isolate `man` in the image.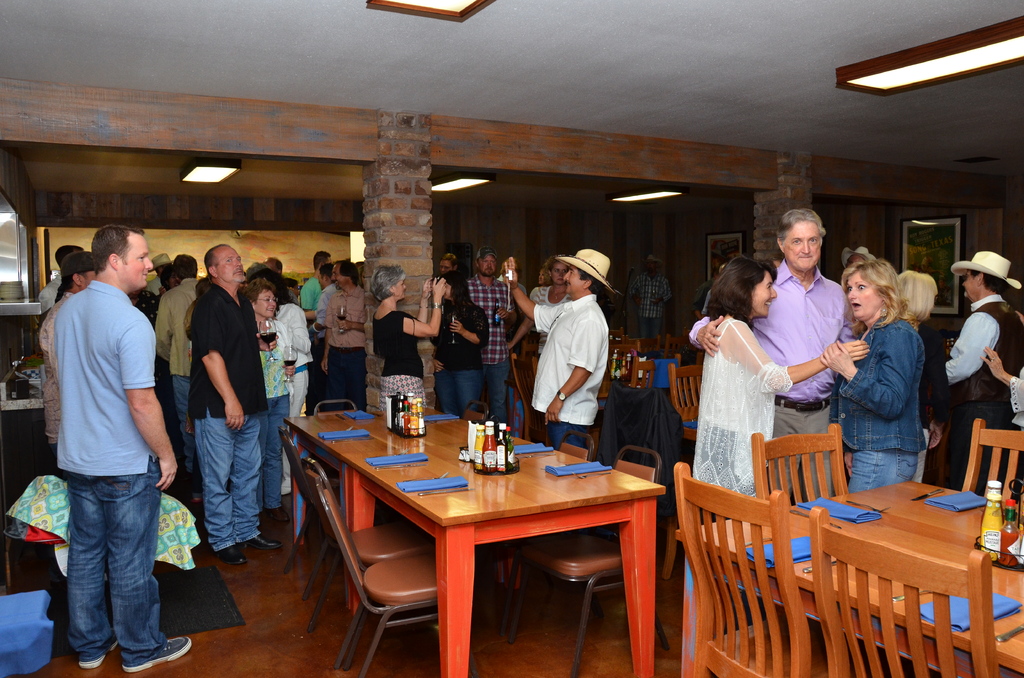
Isolated region: l=691, t=207, r=858, b=502.
